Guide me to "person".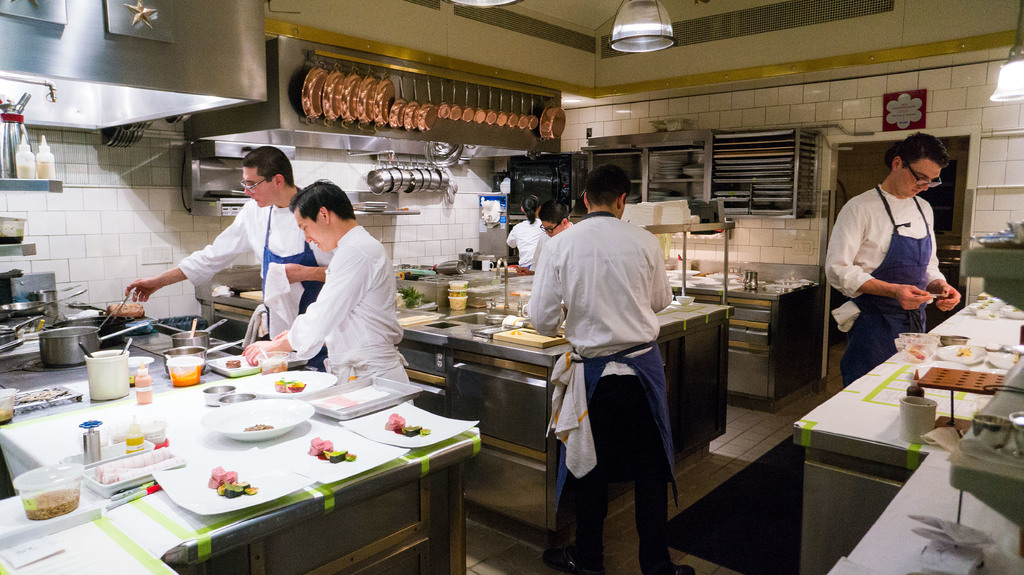
Guidance: <bbox>822, 127, 959, 382</bbox>.
